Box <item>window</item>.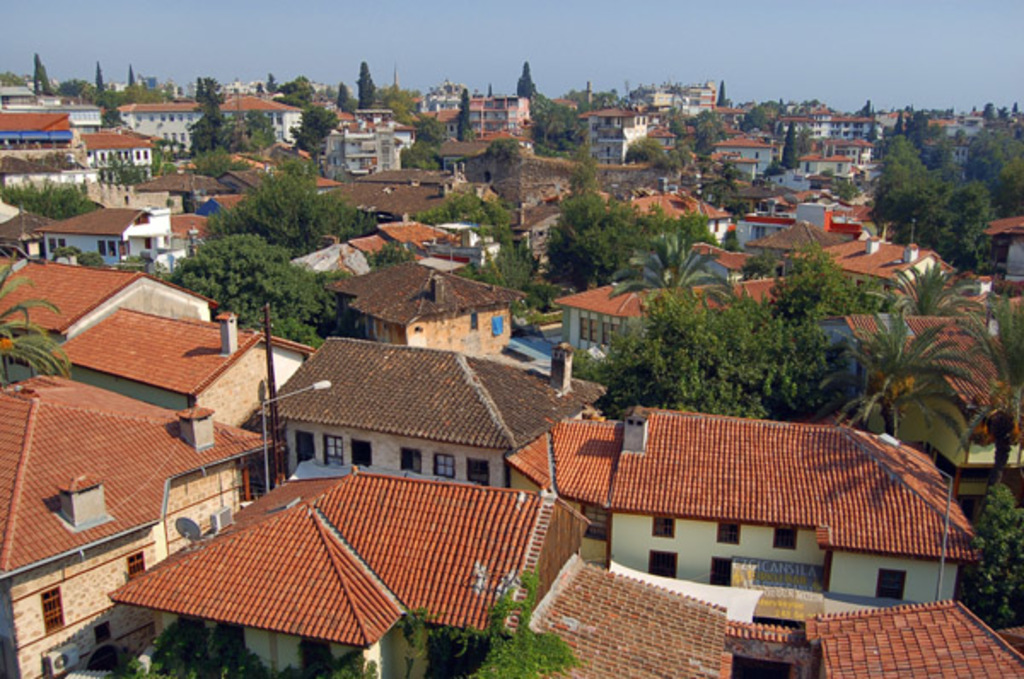
[396,449,422,476].
